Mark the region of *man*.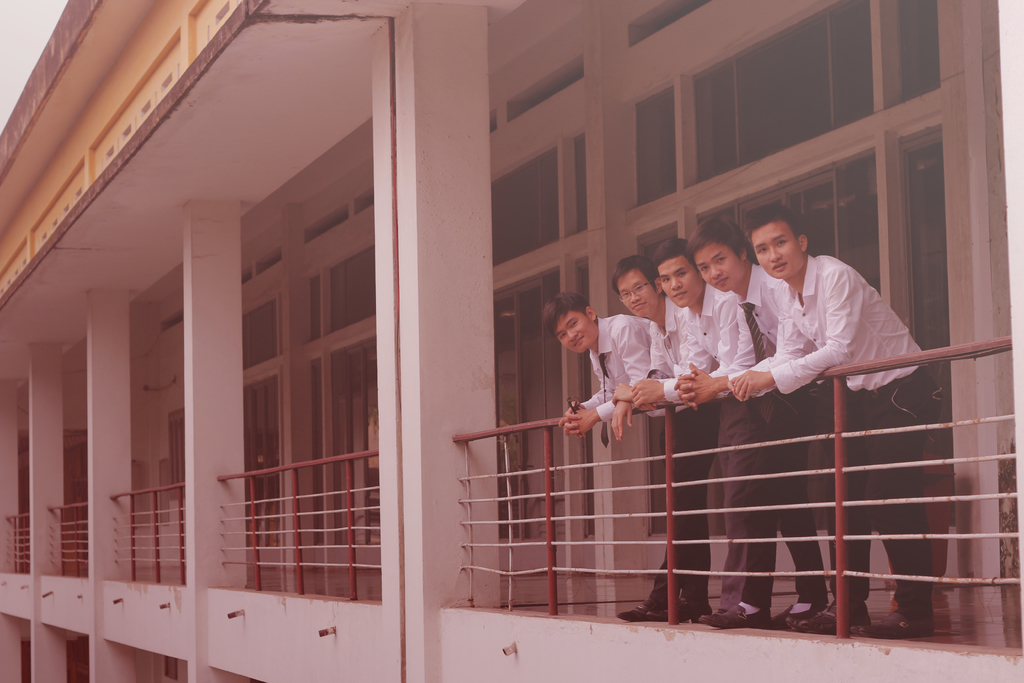
Region: detection(724, 202, 944, 636).
